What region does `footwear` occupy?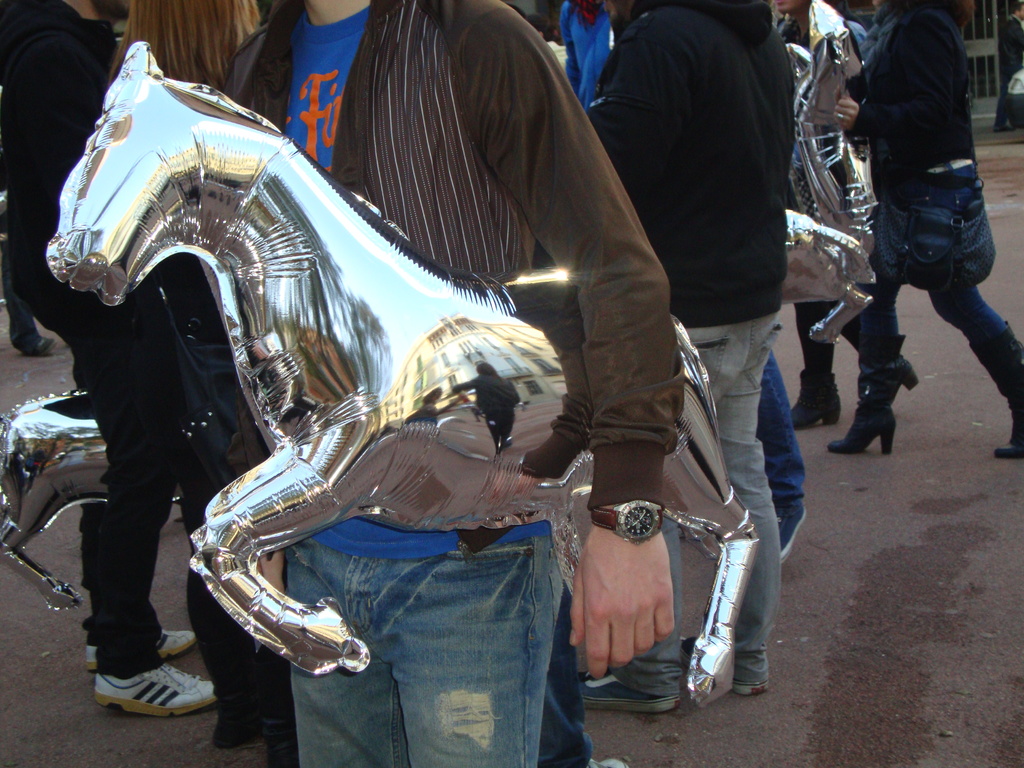
900:356:927:392.
